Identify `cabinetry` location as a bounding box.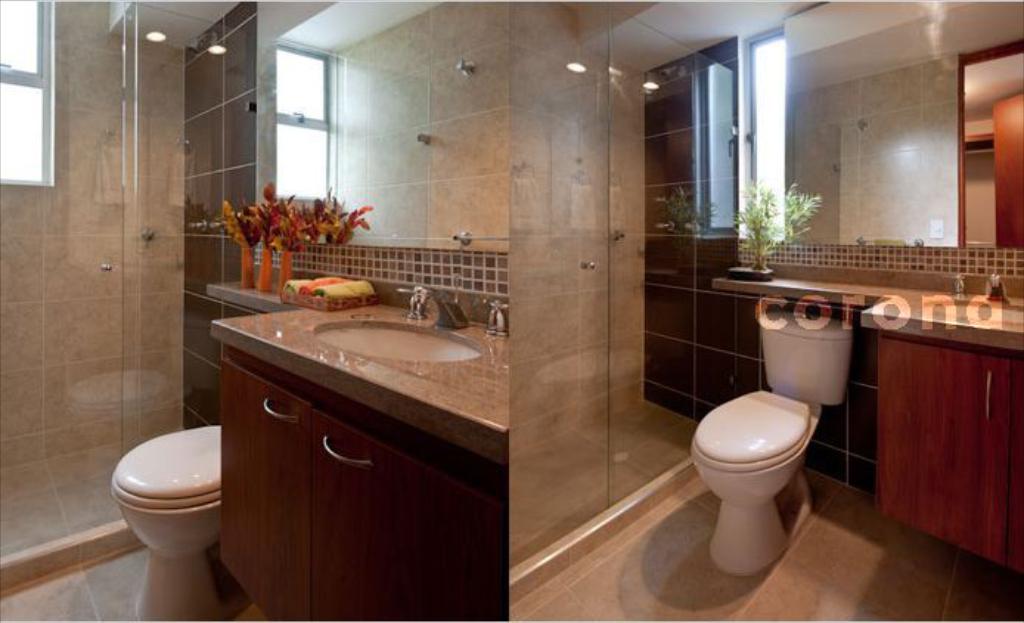
locate(860, 294, 1023, 582).
